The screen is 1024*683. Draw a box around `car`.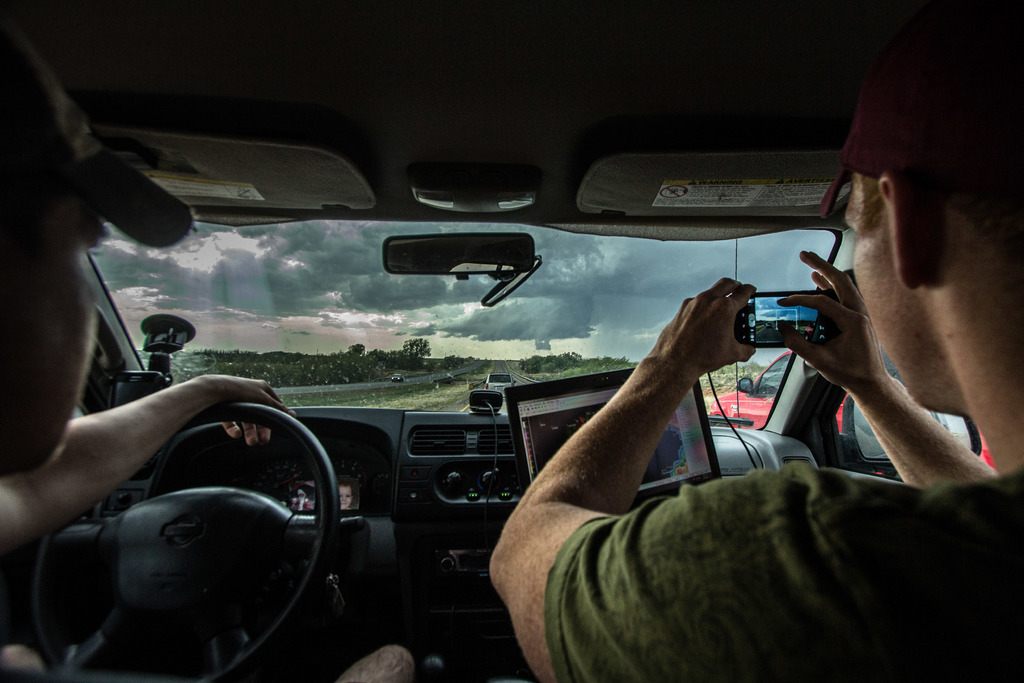
<bbox>481, 371, 518, 393</bbox>.
